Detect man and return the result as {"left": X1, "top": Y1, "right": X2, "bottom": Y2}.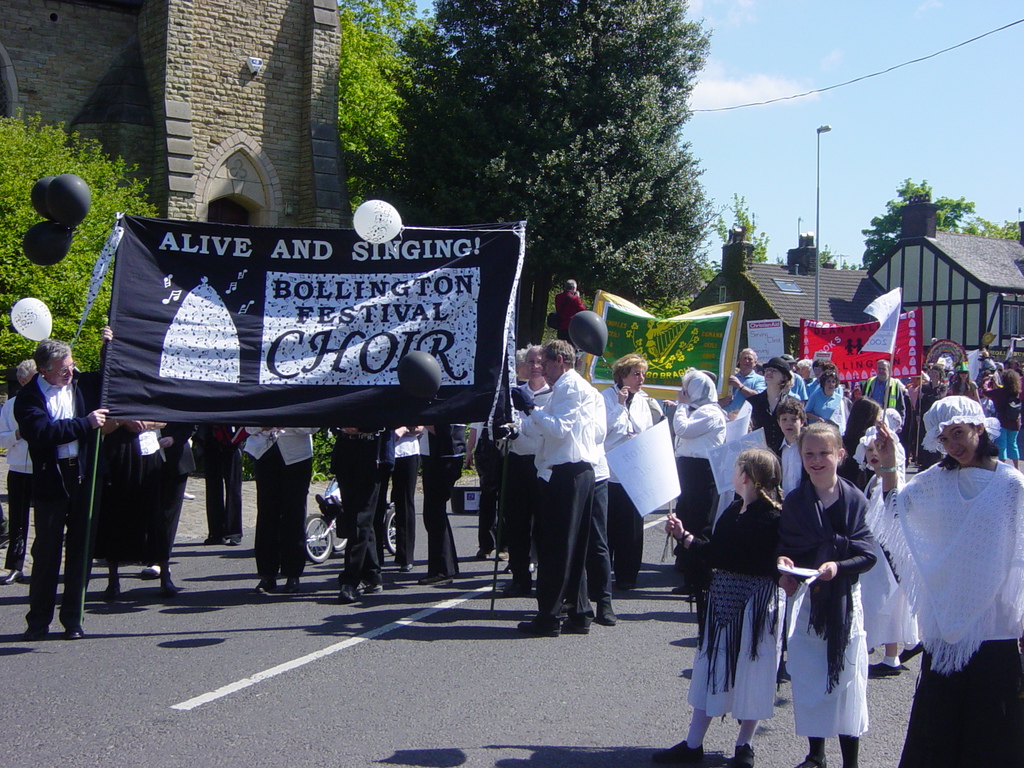
{"left": 553, "top": 281, "right": 586, "bottom": 347}.
